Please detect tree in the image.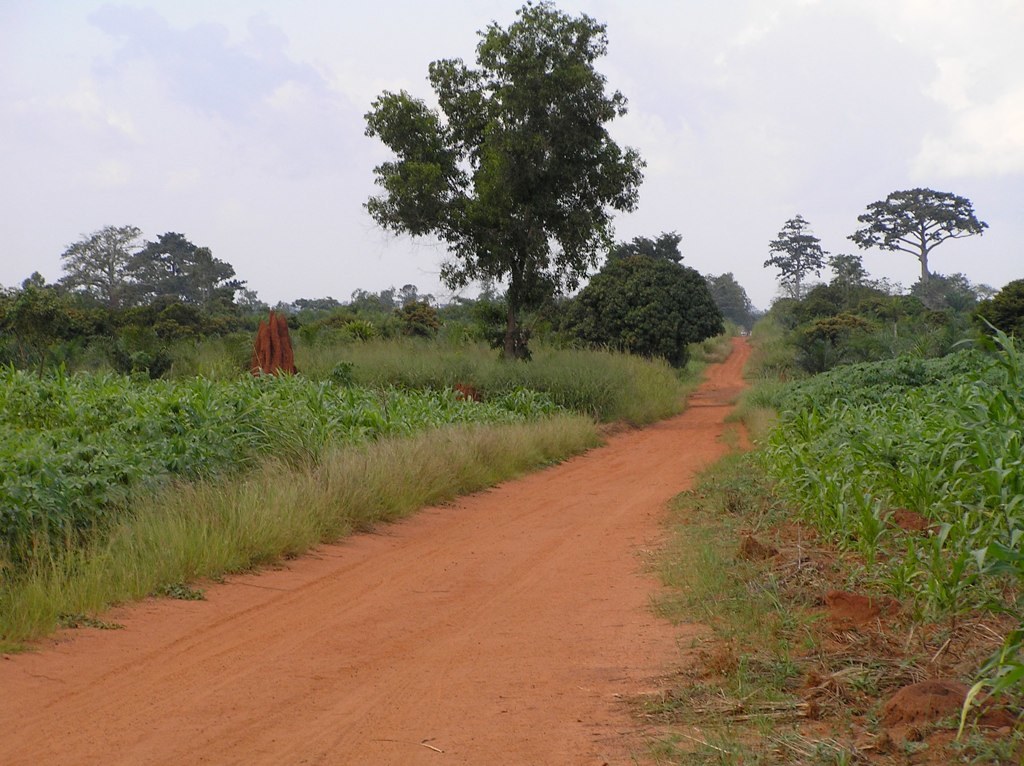
box(563, 226, 729, 371).
